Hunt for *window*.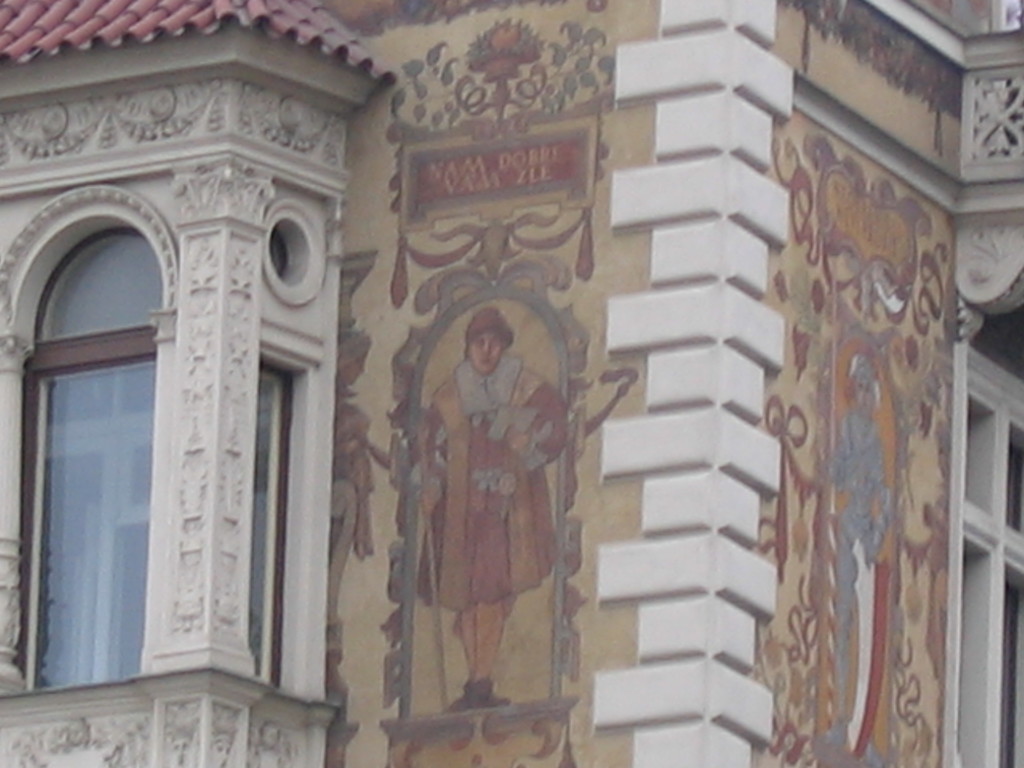
Hunted down at 21:144:237:700.
